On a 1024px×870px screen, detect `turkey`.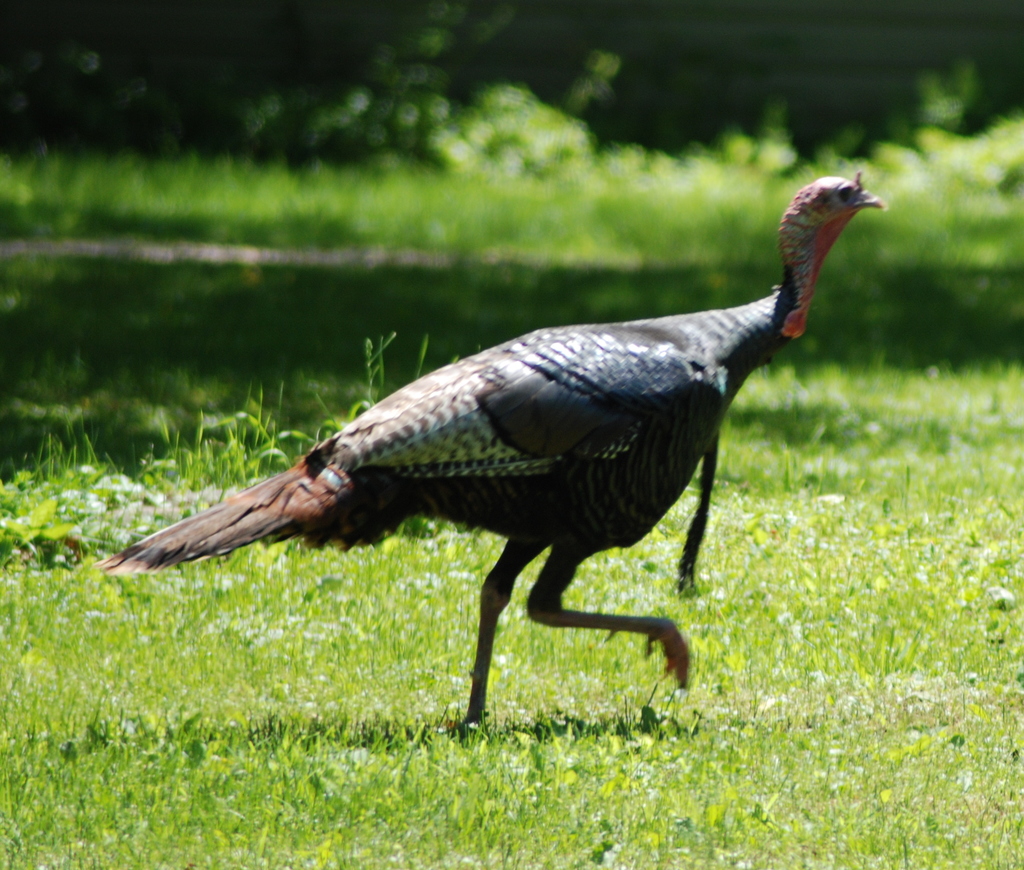
box=[91, 170, 885, 737].
